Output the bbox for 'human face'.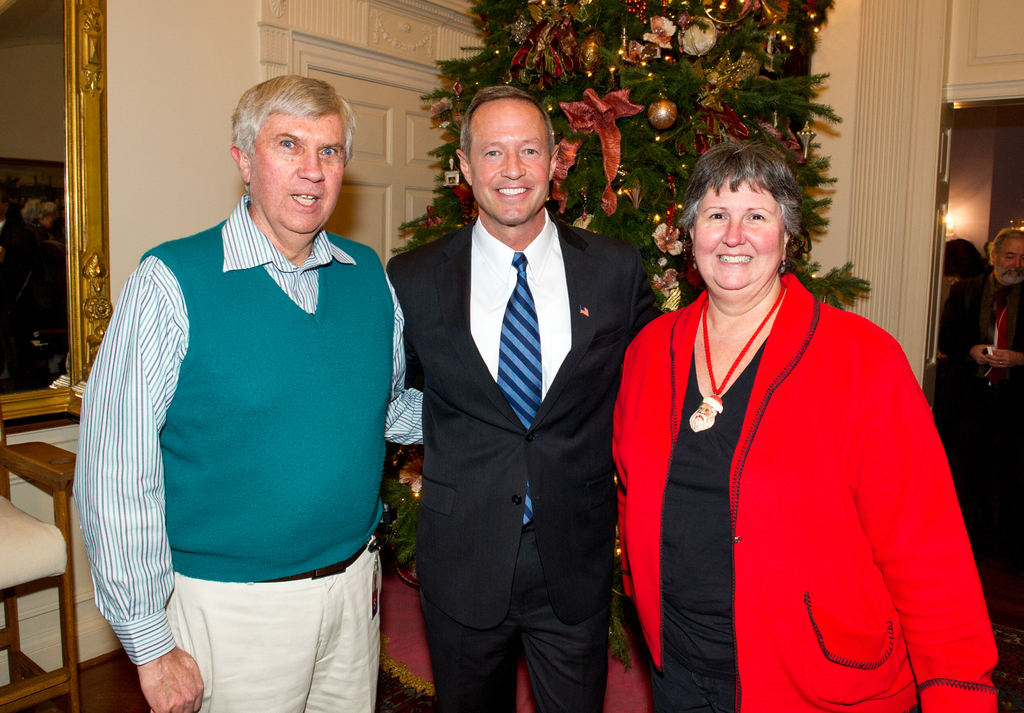
x1=993, y1=235, x2=1023, y2=283.
